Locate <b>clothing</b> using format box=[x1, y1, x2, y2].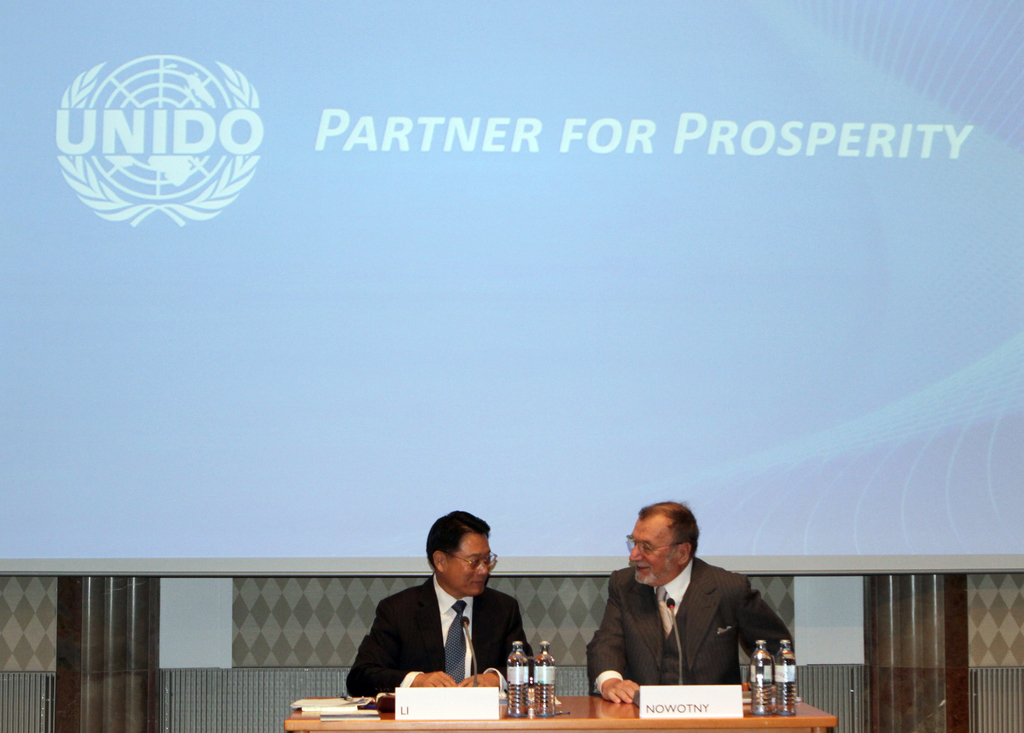
box=[588, 555, 791, 688].
